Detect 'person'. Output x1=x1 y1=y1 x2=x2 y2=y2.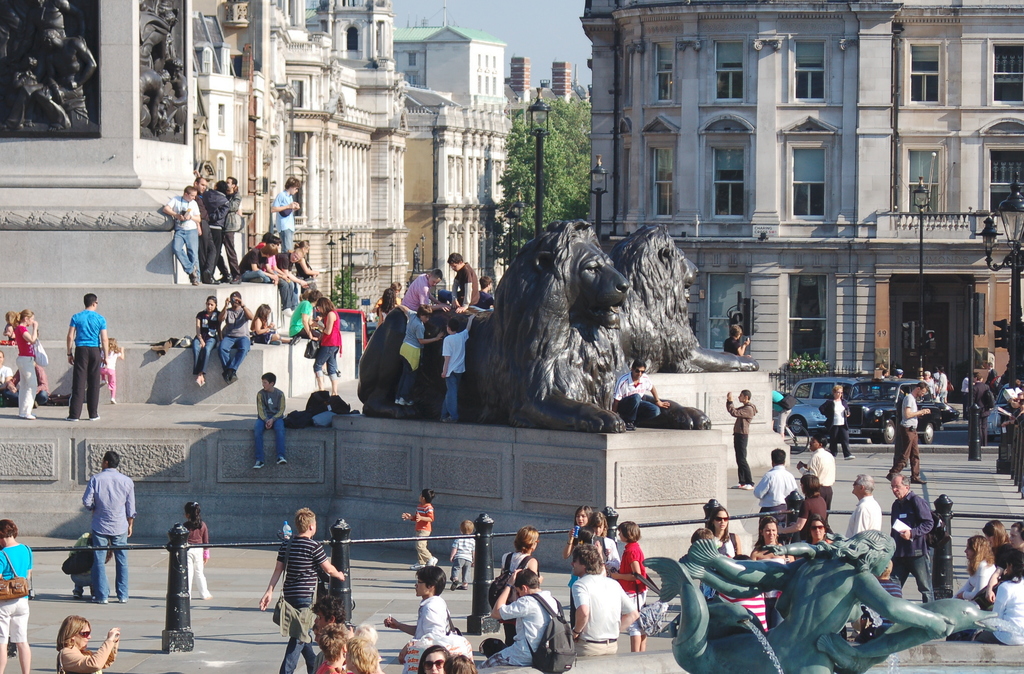
x1=290 y1=238 x2=315 y2=285.
